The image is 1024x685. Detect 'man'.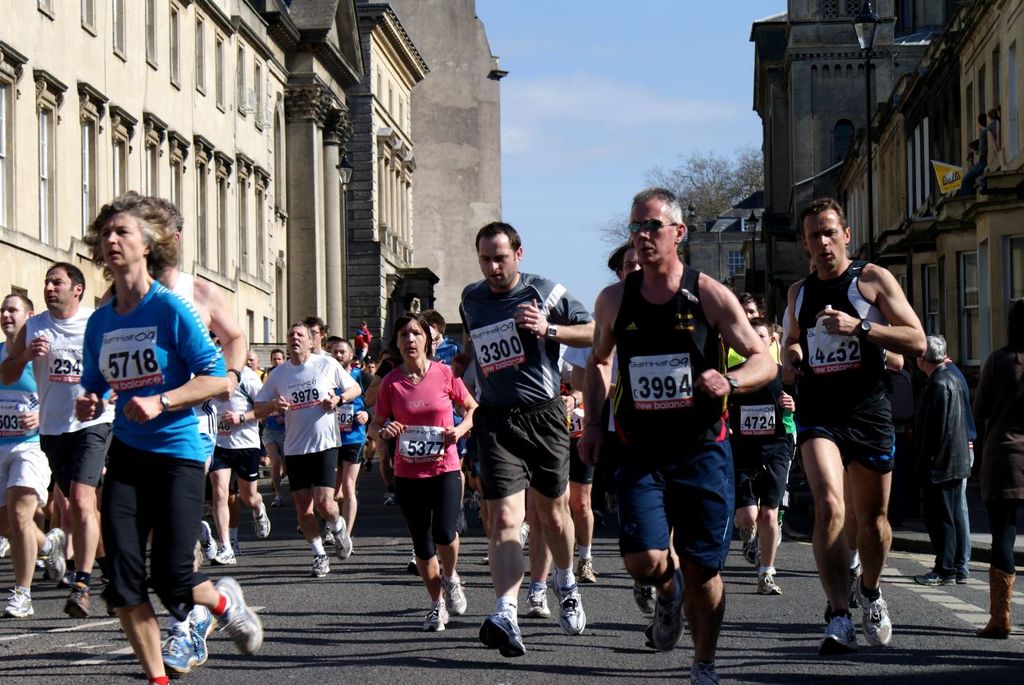
Detection: left=775, top=206, right=939, bottom=643.
